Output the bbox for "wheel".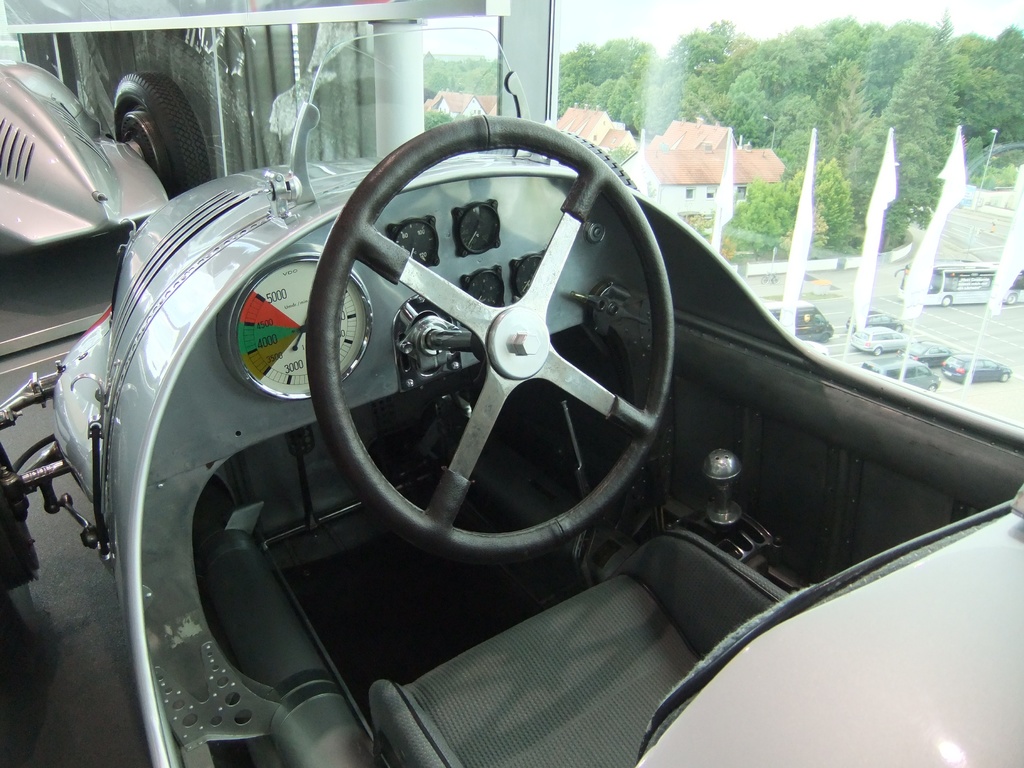
rect(925, 385, 940, 396).
